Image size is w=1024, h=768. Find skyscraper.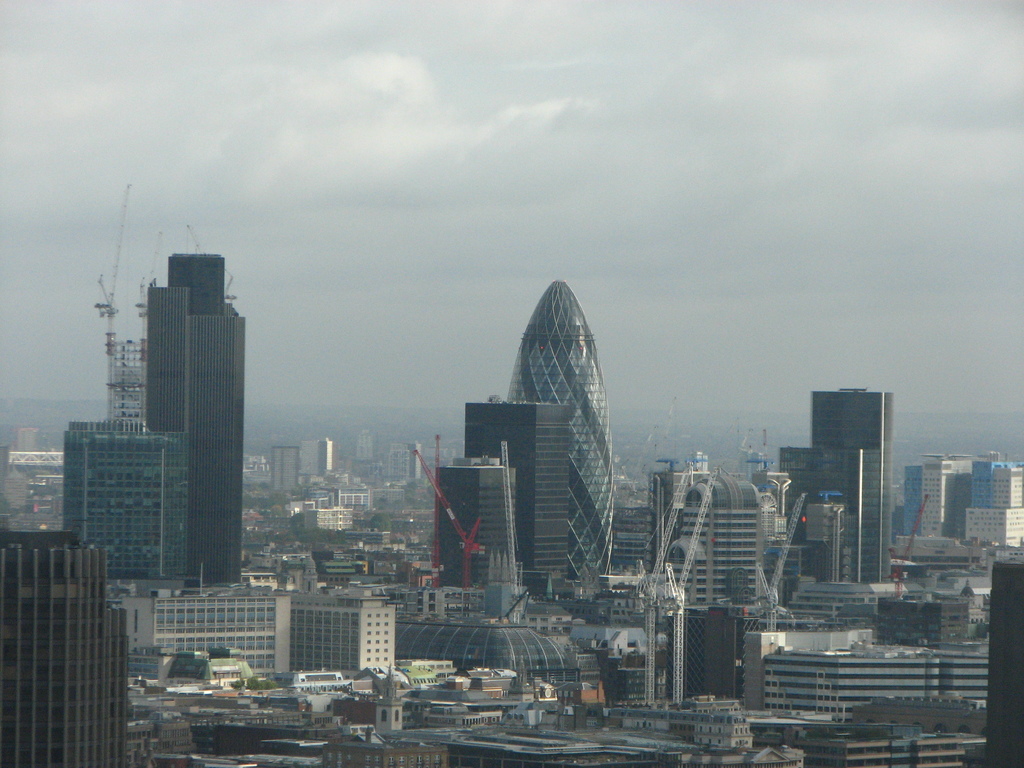
{"x1": 60, "y1": 405, "x2": 204, "y2": 592}.
